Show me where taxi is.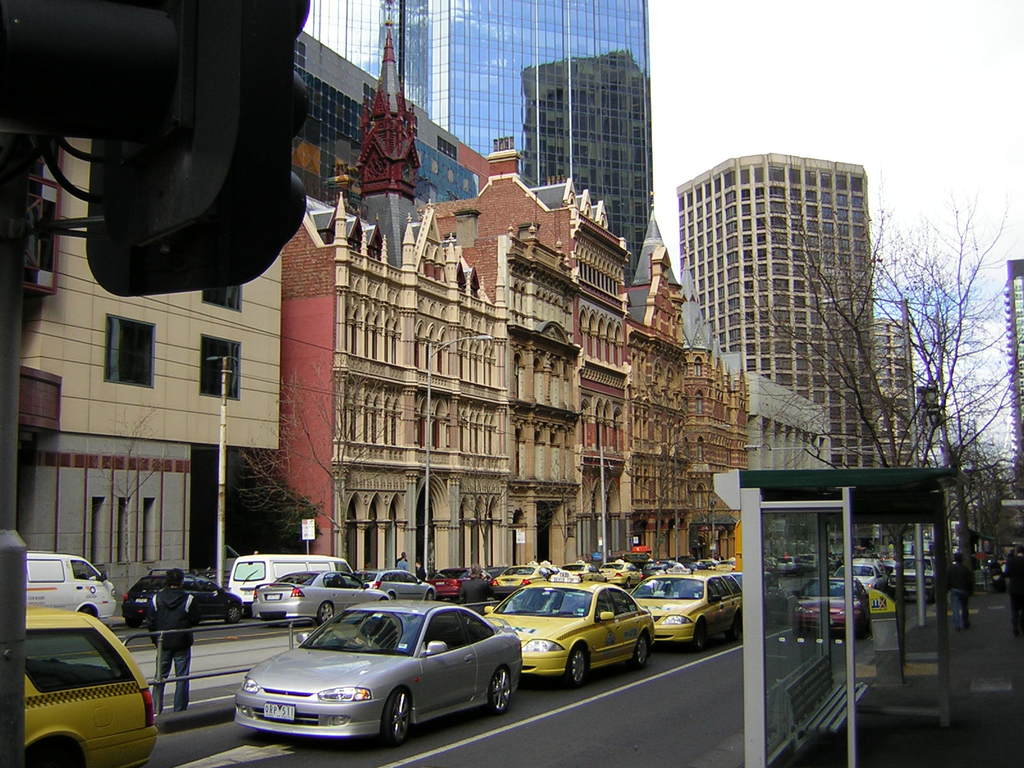
taxi is at <region>599, 558, 642, 591</region>.
